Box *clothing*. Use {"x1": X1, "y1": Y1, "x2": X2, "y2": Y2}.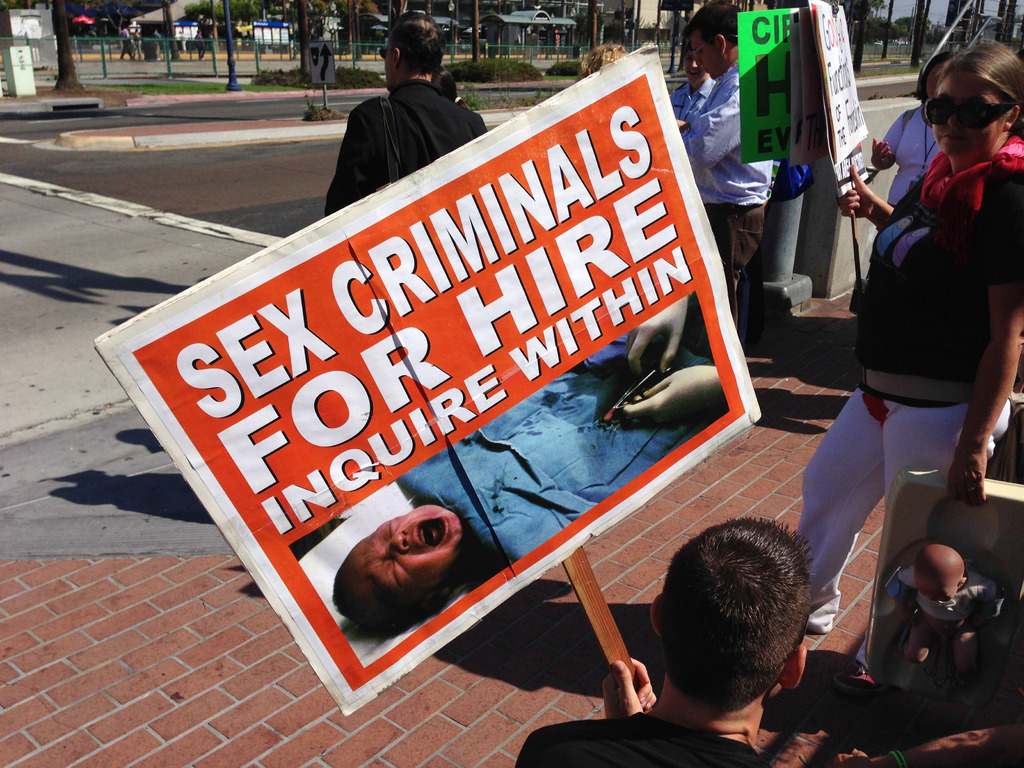
{"x1": 678, "y1": 59, "x2": 782, "y2": 332}.
